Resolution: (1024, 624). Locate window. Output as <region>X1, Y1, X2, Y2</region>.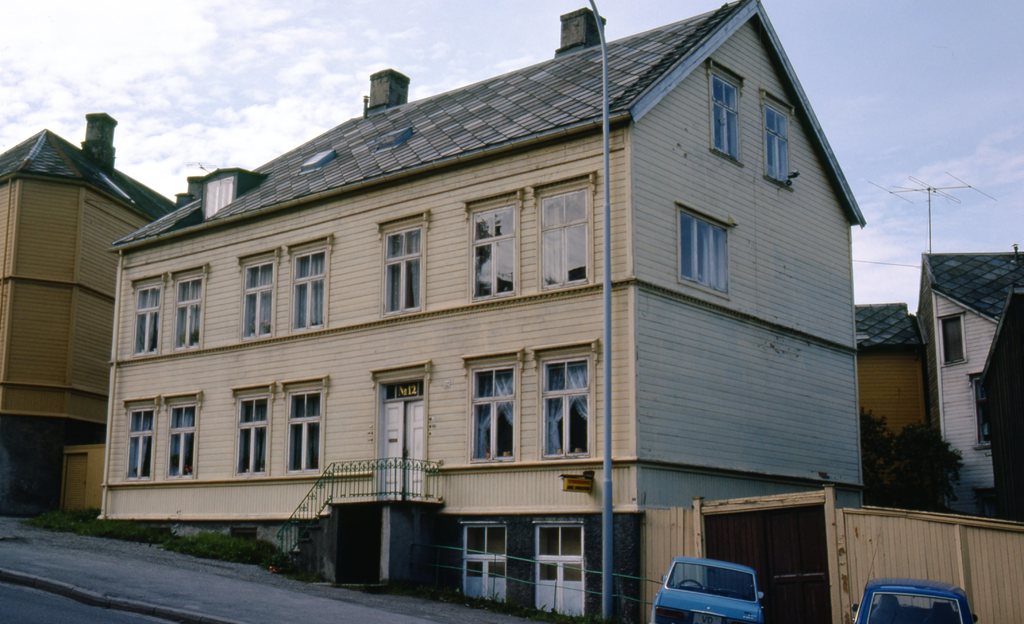
<region>707, 64, 748, 160</region>.
